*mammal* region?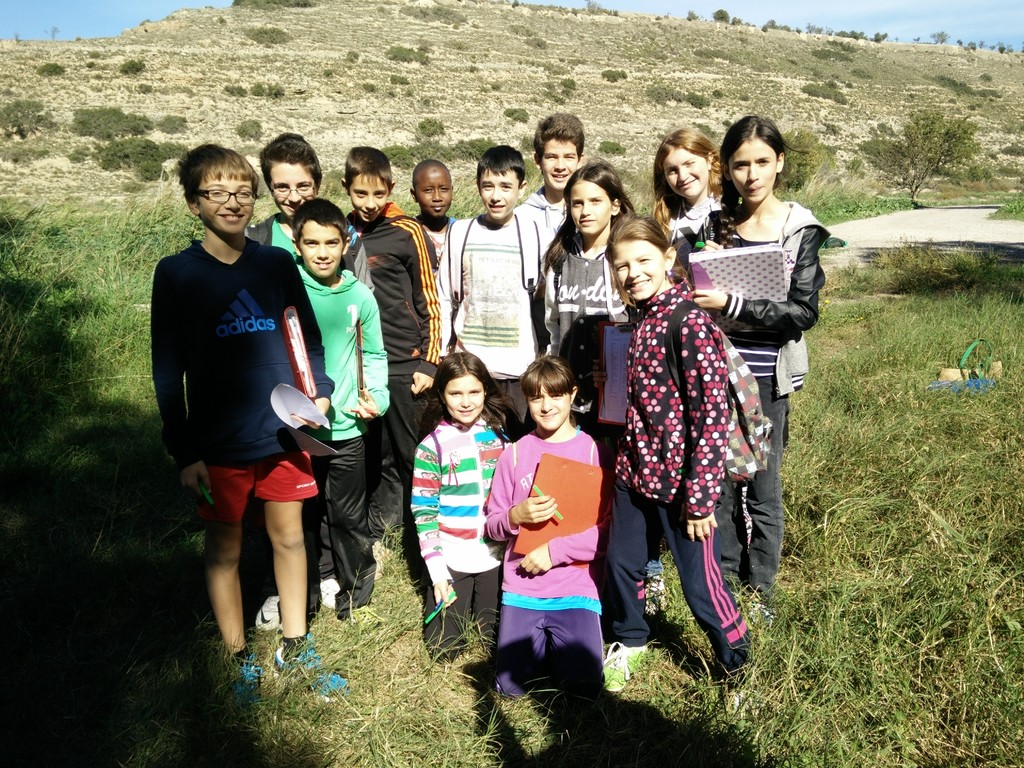
region(425, 141, 552, 436)
